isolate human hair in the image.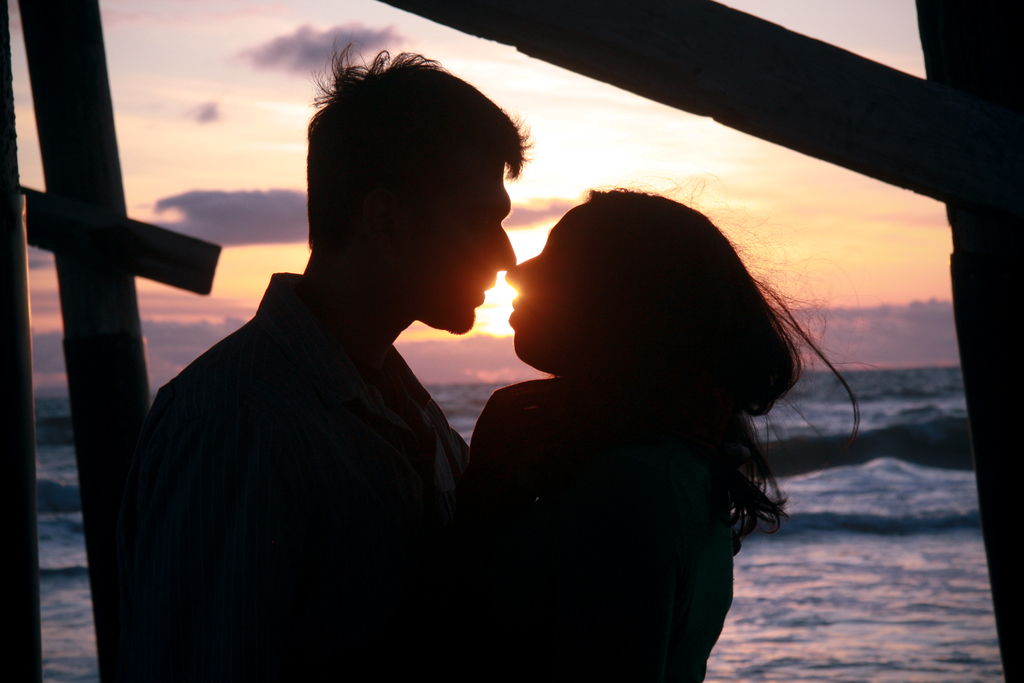
Isolated region: 584, 173, 885, 539.
